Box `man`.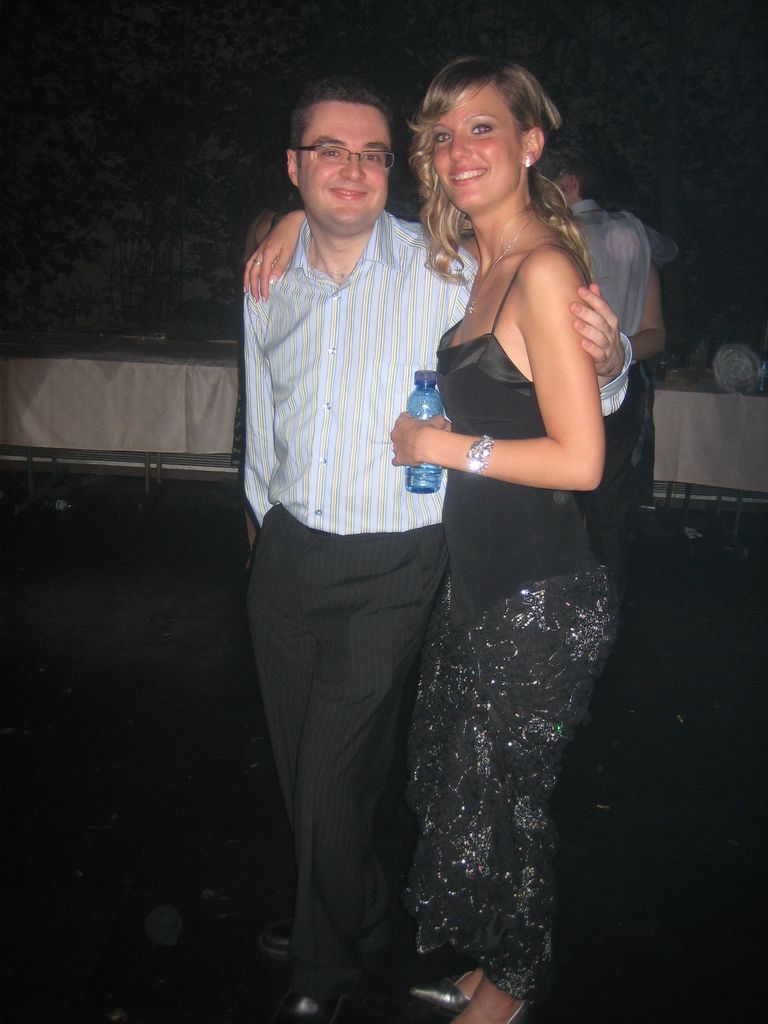
[561, 147, 664, 522].
